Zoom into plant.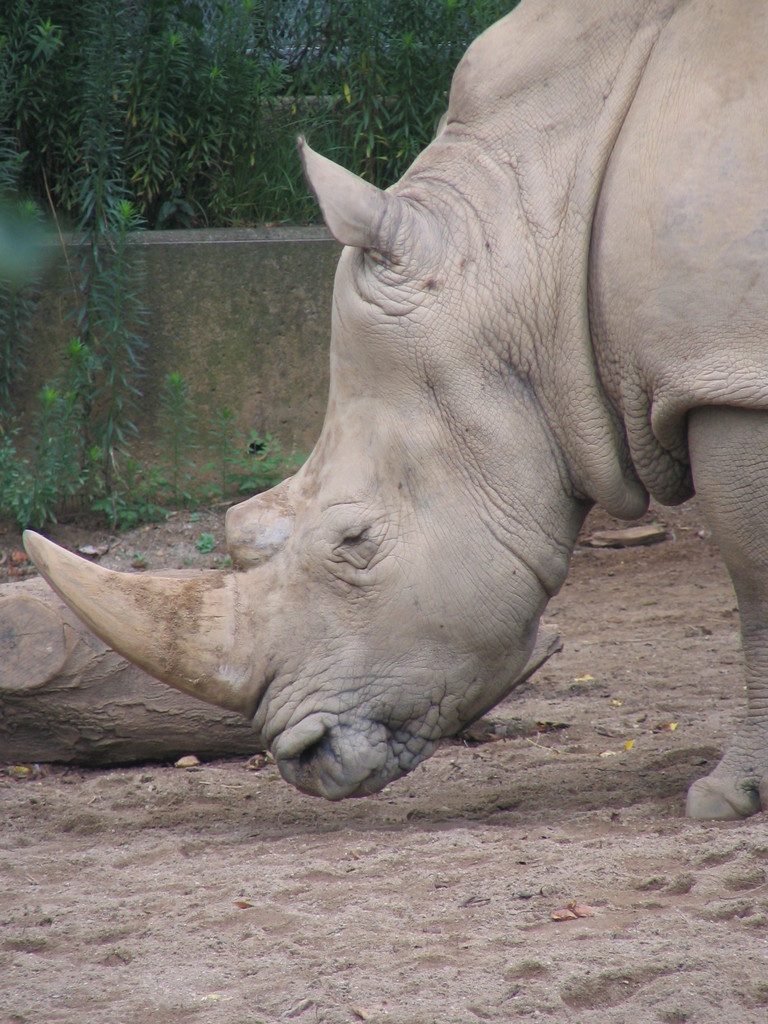
Zoom target: detection(147, 374, 196, 509).
